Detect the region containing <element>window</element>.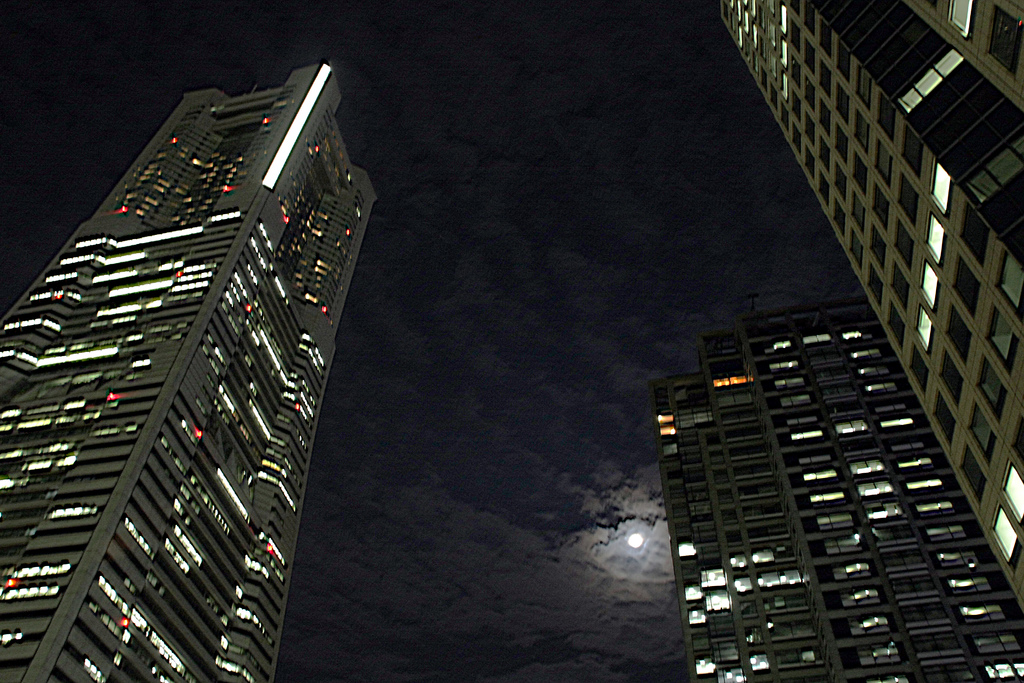
left=788, top=19, right=803, bottom=56.
